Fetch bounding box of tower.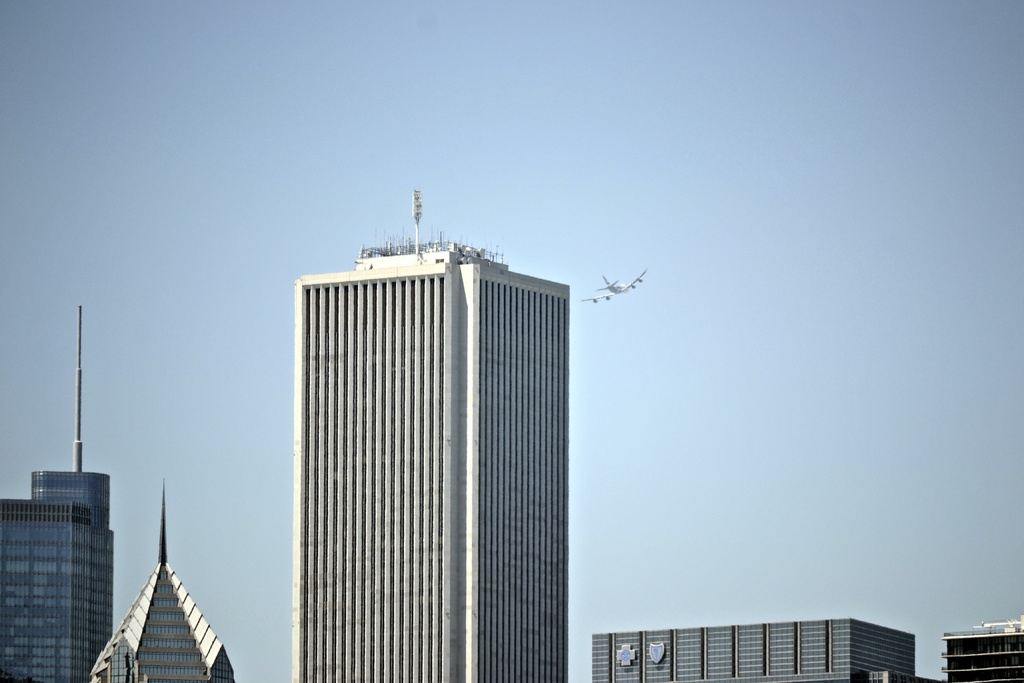
Bbox: (x1=943, y1=624, x2=1023, y2=682).
